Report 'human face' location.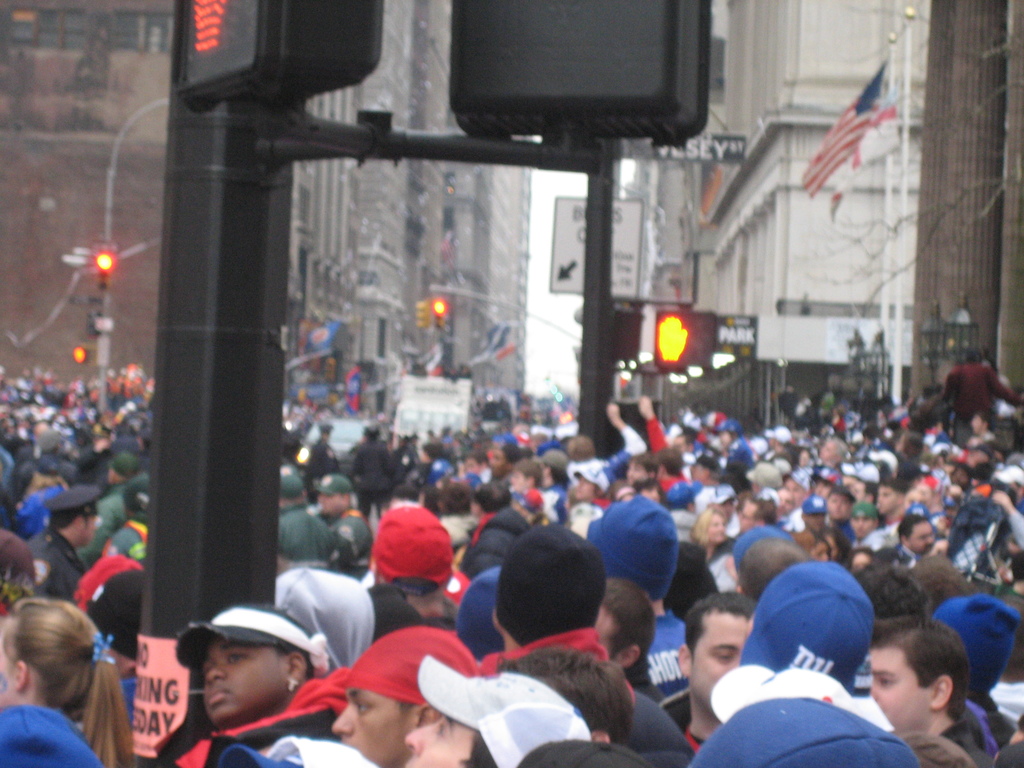
Report: BBox(827, 488, 853, 520).
